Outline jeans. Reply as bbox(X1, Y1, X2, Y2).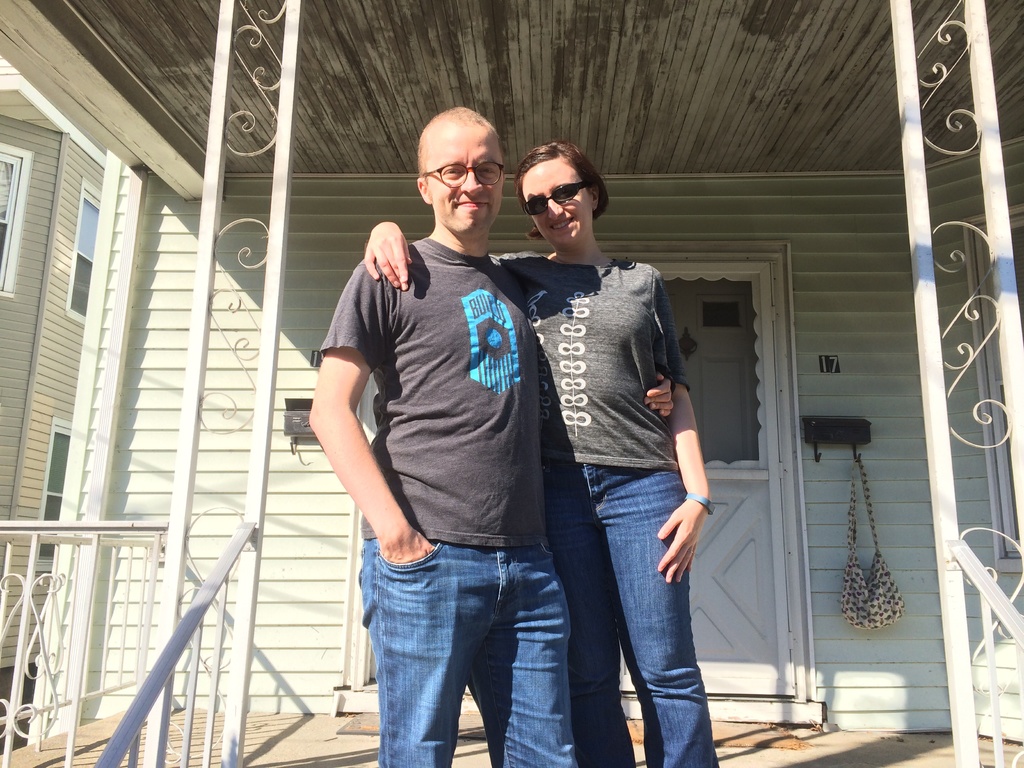
bbox(545, 461, 719, 767).
